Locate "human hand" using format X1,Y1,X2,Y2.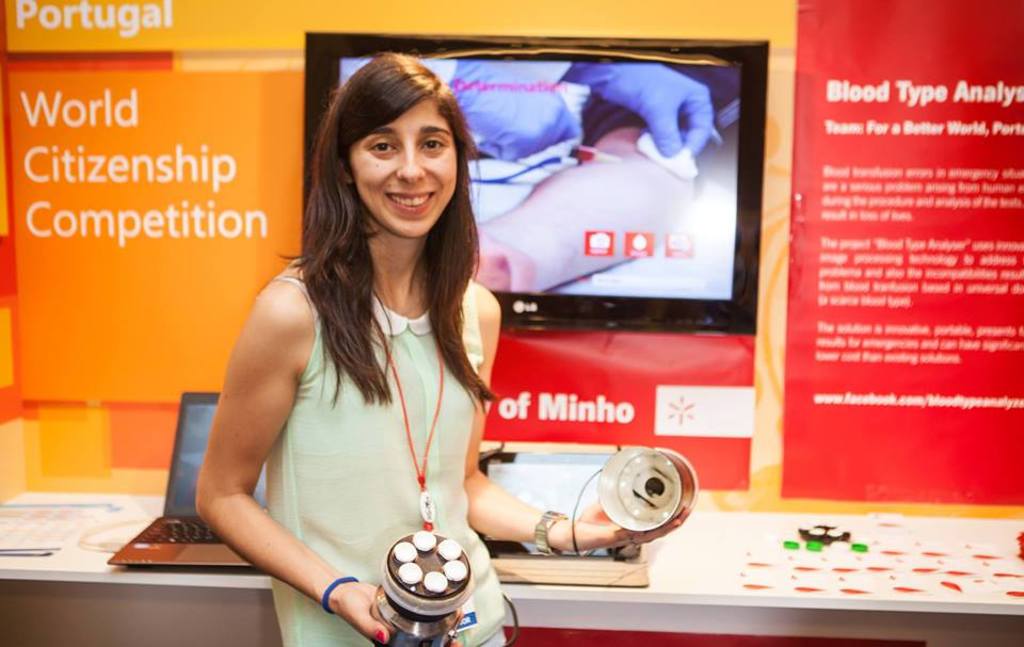
337,579,461,646.
